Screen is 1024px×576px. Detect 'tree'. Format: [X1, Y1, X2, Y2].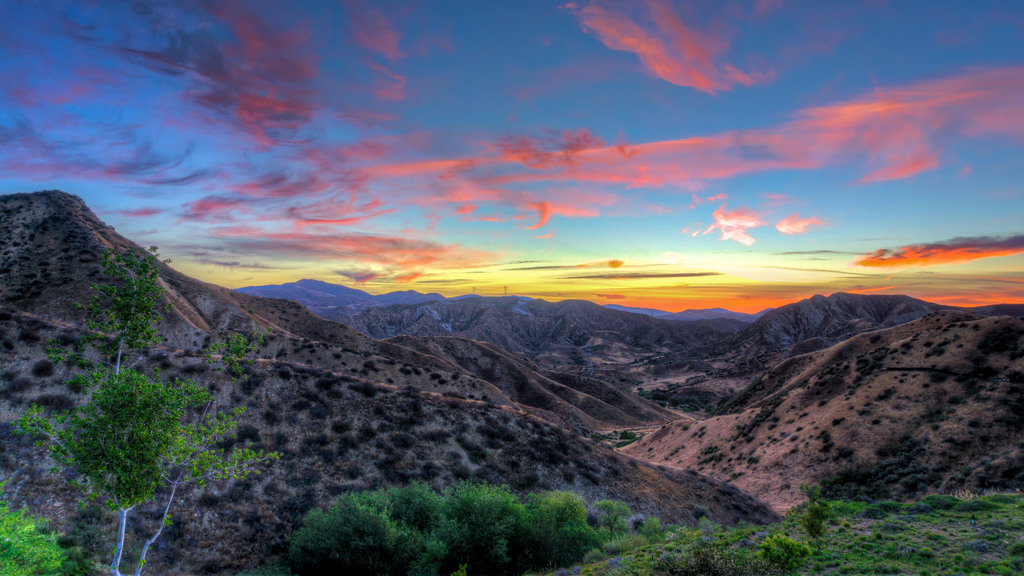
[788, 481, 837, 564].
